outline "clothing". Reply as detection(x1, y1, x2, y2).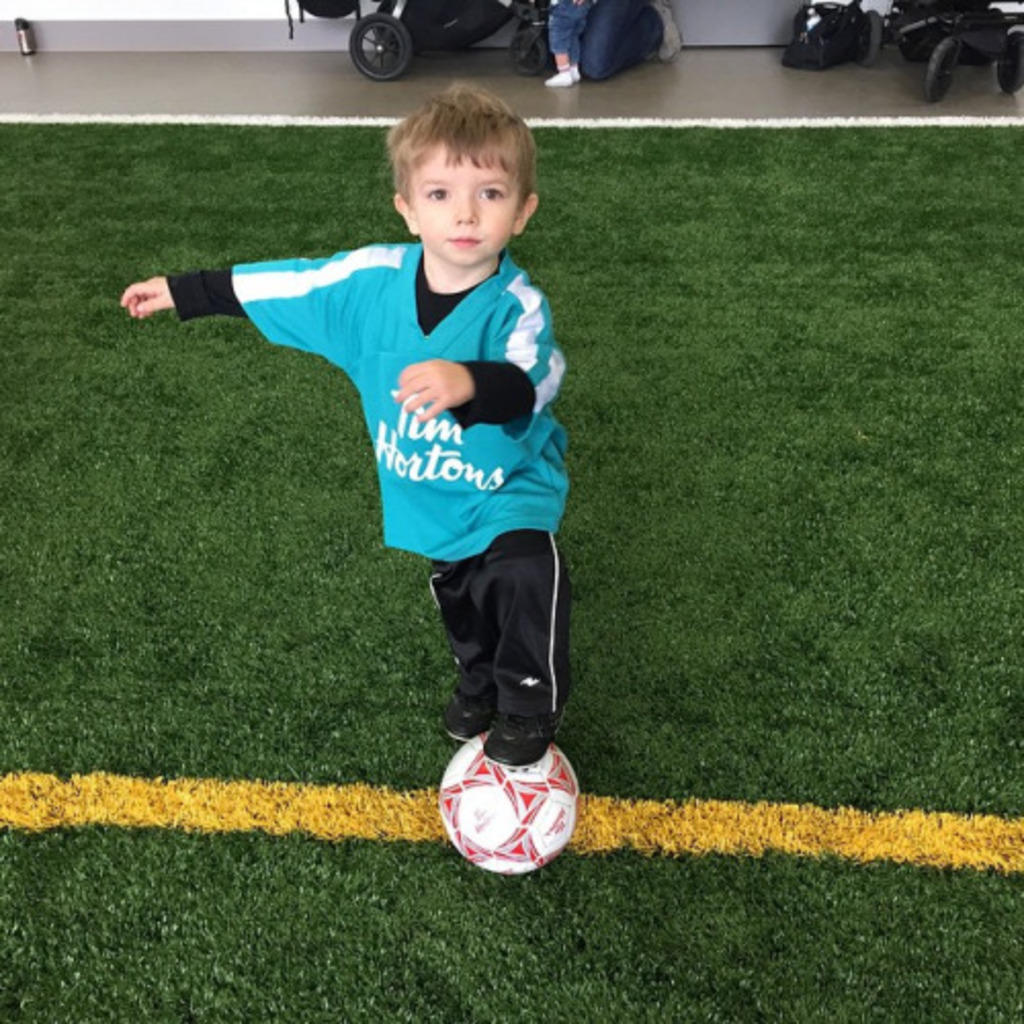
detection(166, 256, 571, 764).
